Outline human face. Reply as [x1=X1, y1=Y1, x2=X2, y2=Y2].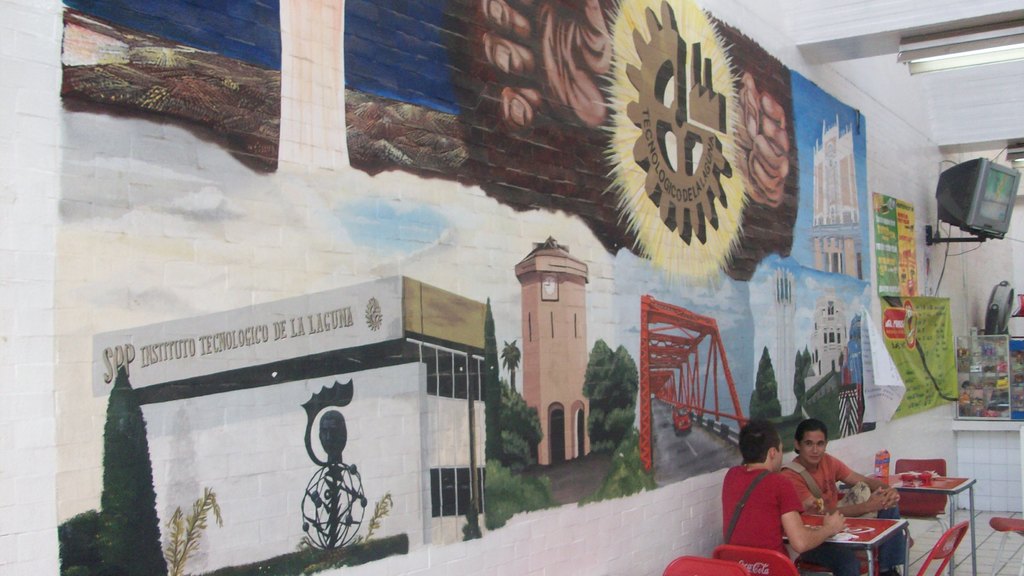
[x1=772, y1=445, x2=784, y2=467].
